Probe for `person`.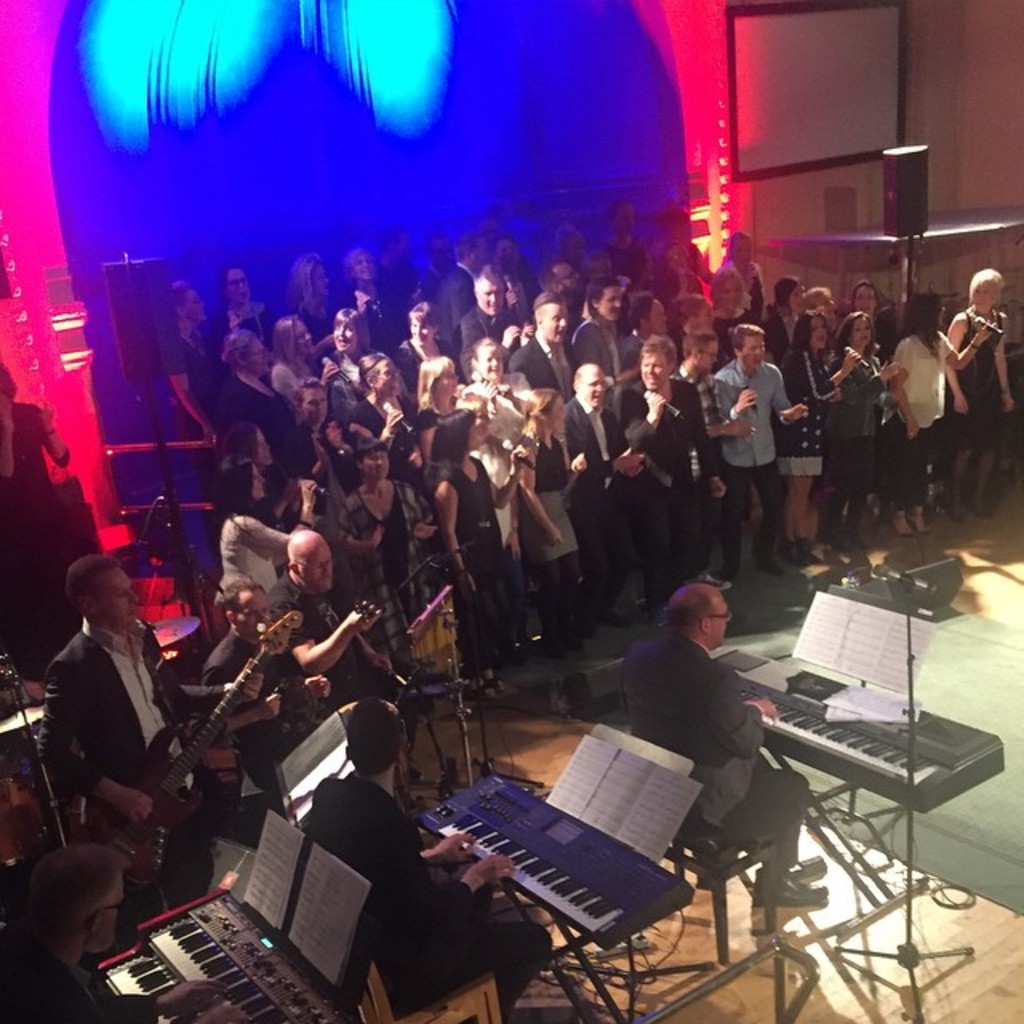
Probe result: 619,563,803,896.
